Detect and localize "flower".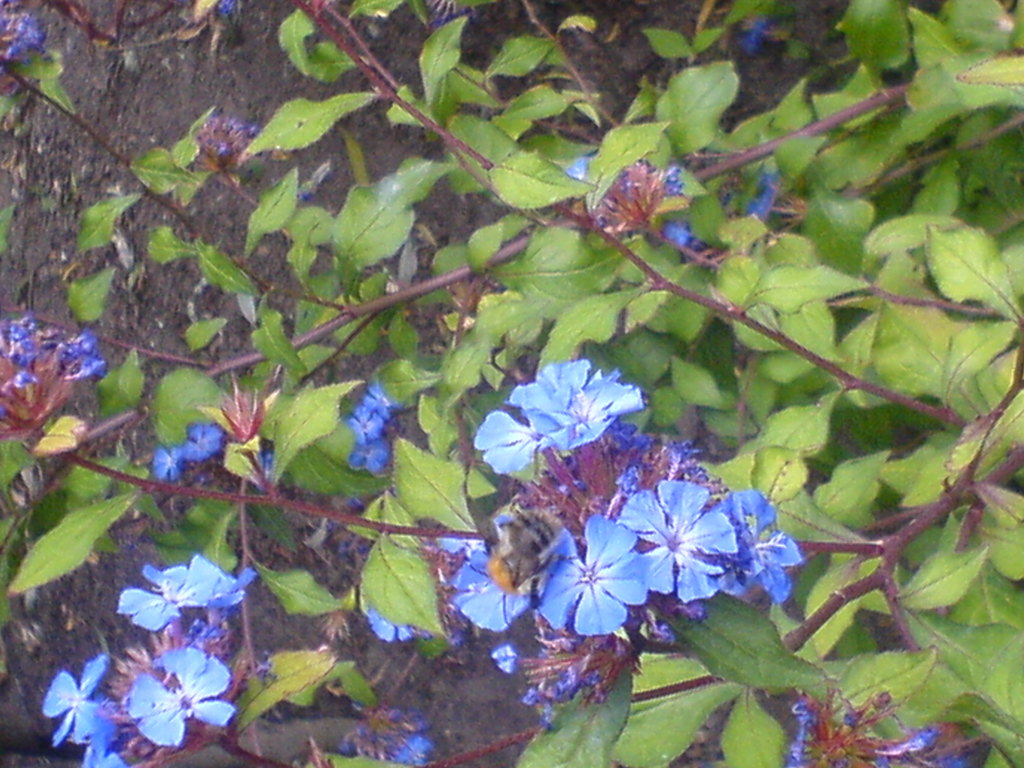
Localized at {"left": 185, "top": 419, "right": 222, "bottom": 463}.
